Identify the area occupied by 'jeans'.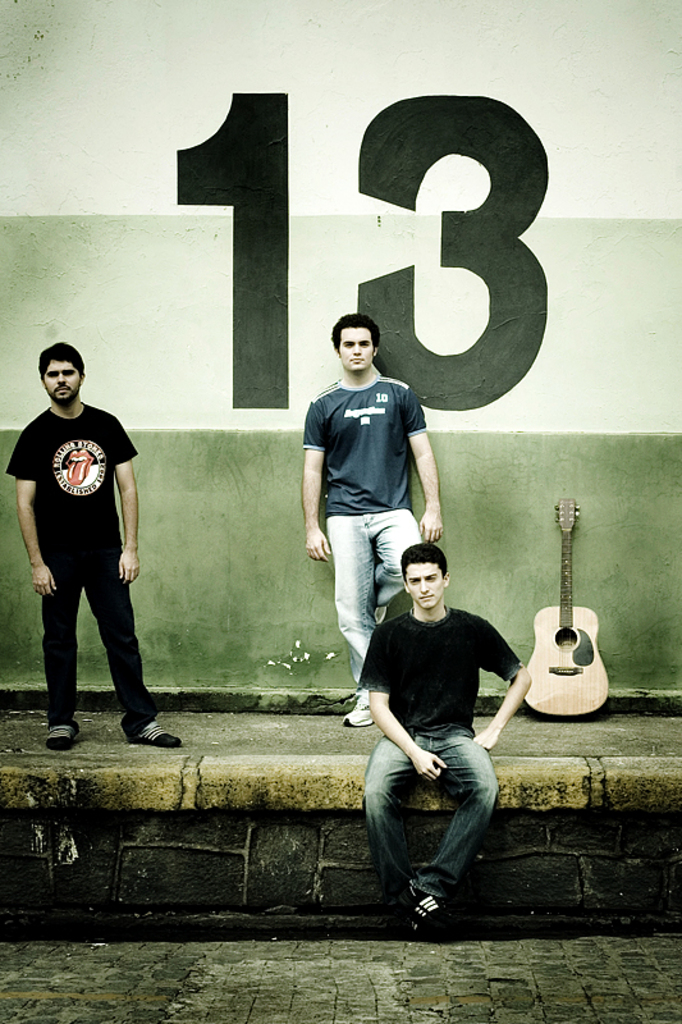
Area: <region>360, 748, 525, 913</region>.
